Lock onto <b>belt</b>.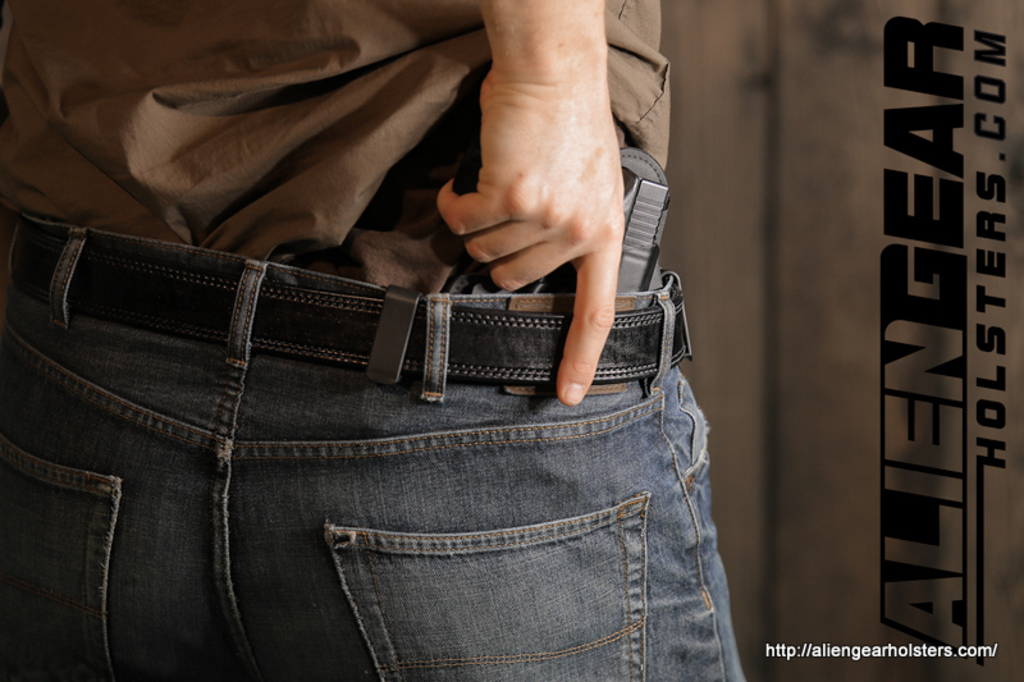
Locked: x1=4, y1=250, x2=690, y2=385.
